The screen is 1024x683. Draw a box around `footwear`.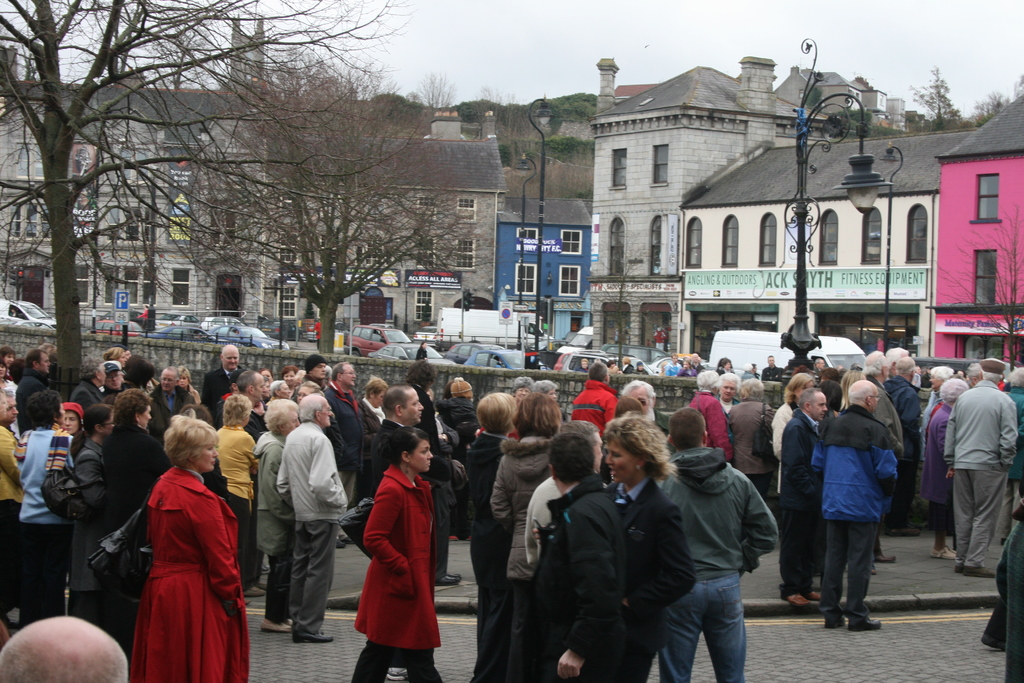
787 595 811 605.
